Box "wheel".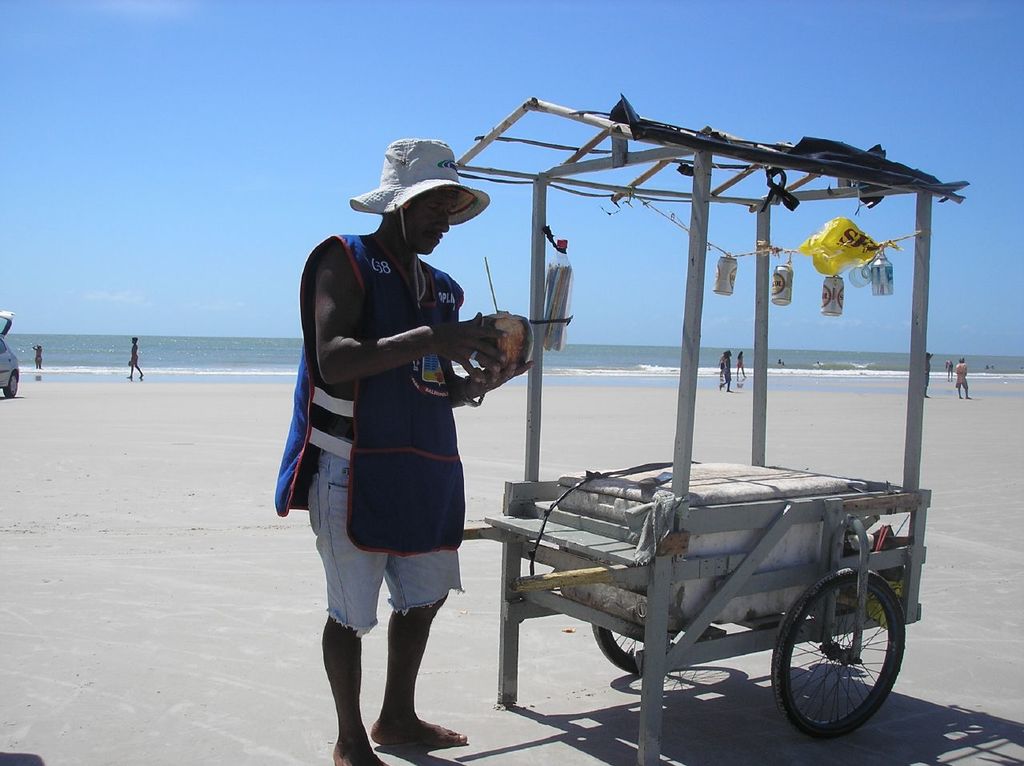
590:627:689:676.
